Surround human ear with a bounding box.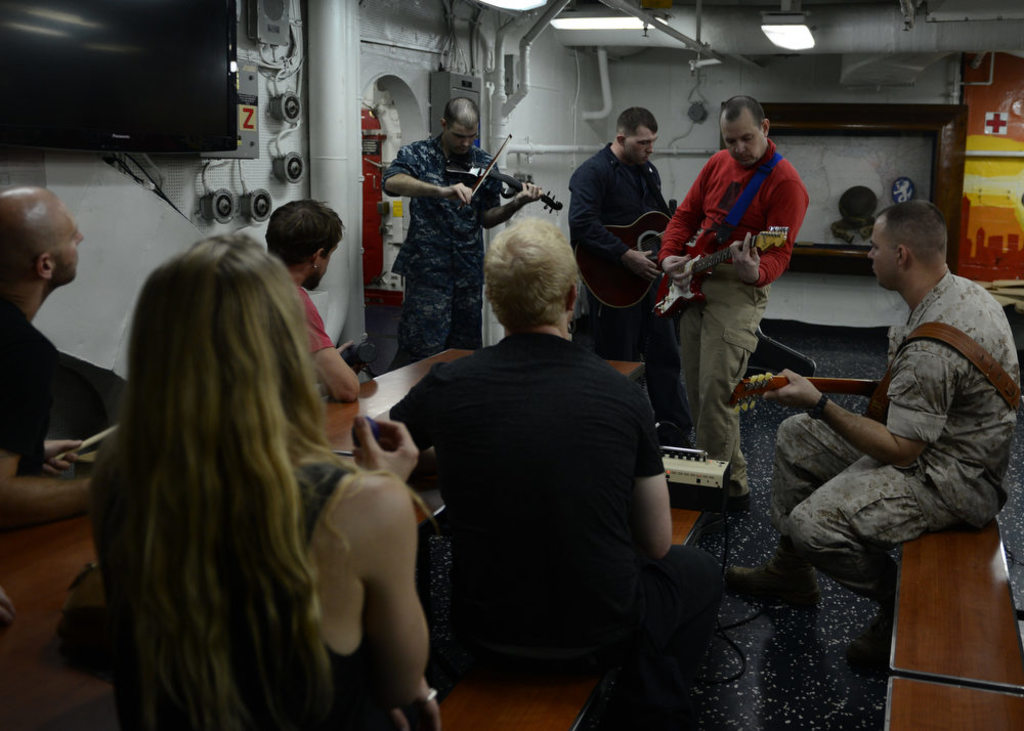
(left=35, top=252, right=56, bottom=280).
